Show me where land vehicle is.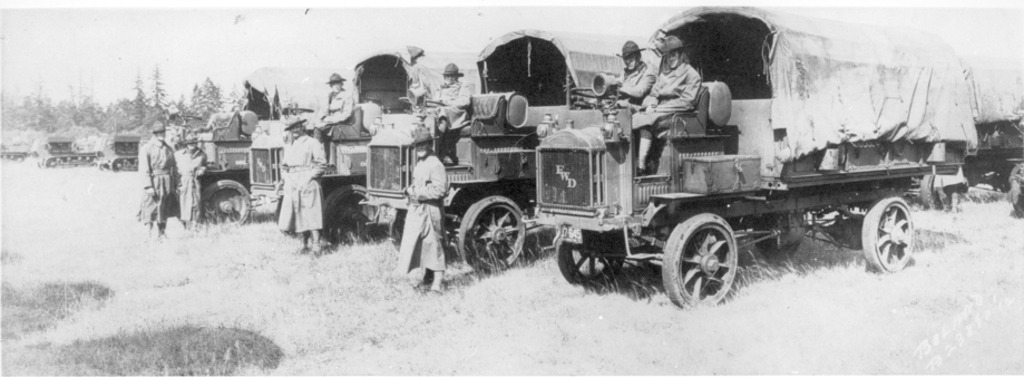
land vehicle is at locate(242, 48, 482, 244).
